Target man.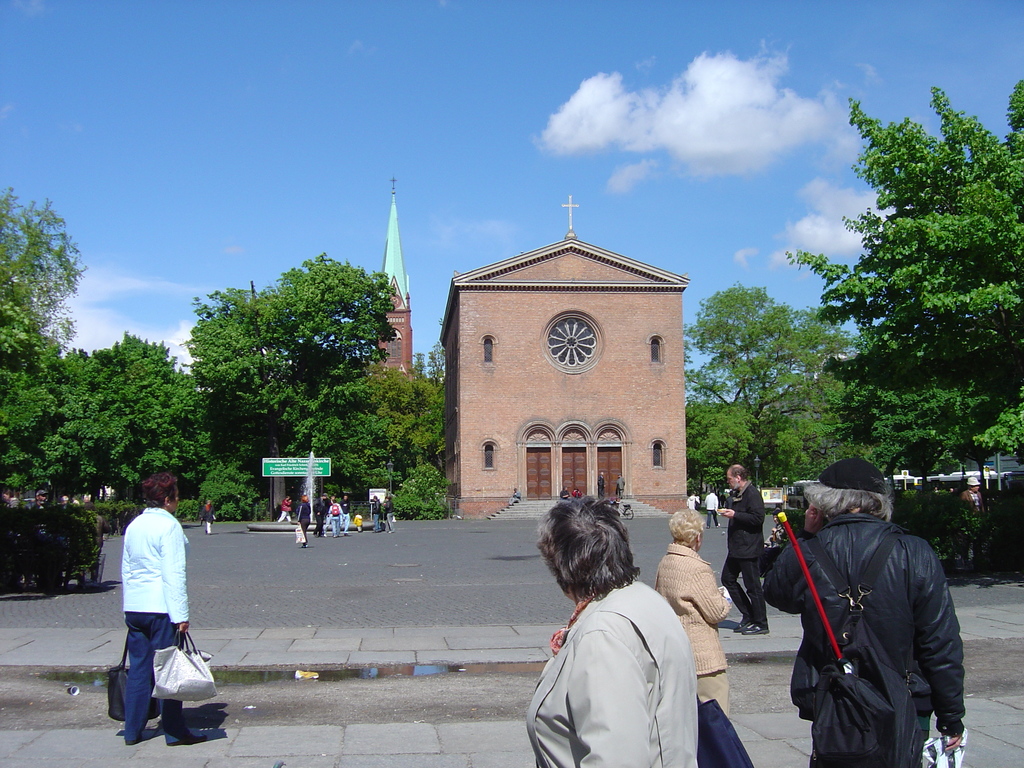
Target region: bbox=(26, 488, 50, 511).
